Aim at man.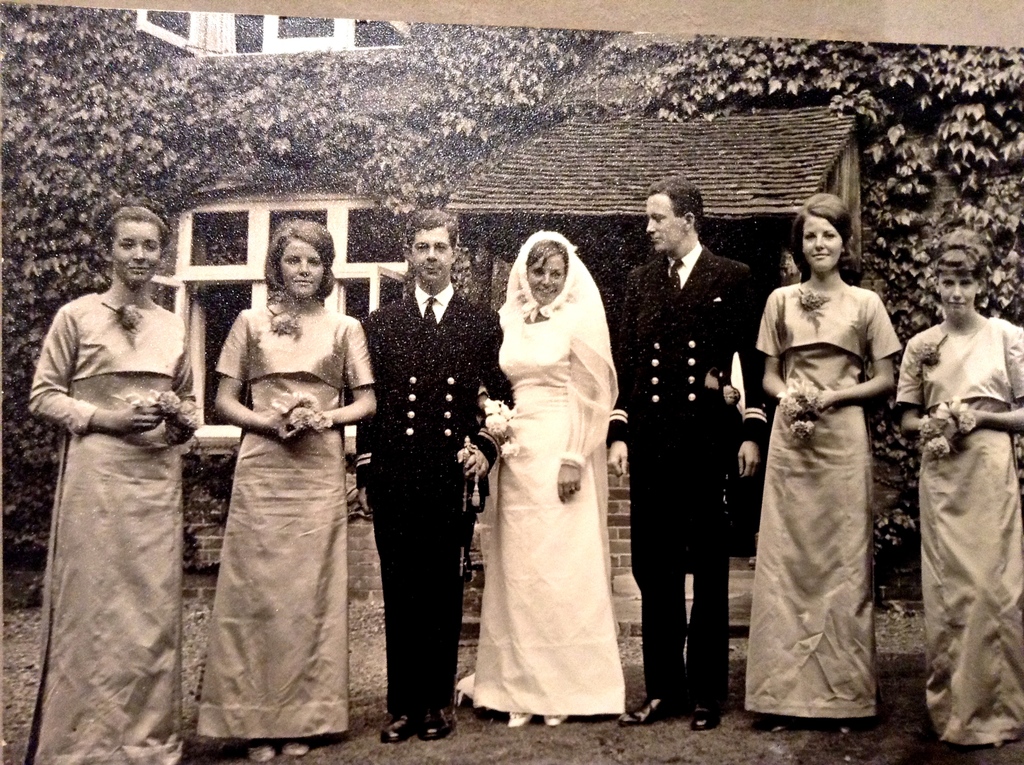
Aimed at pyautogui.locateOnScreen(351, 209, 511, 742).
